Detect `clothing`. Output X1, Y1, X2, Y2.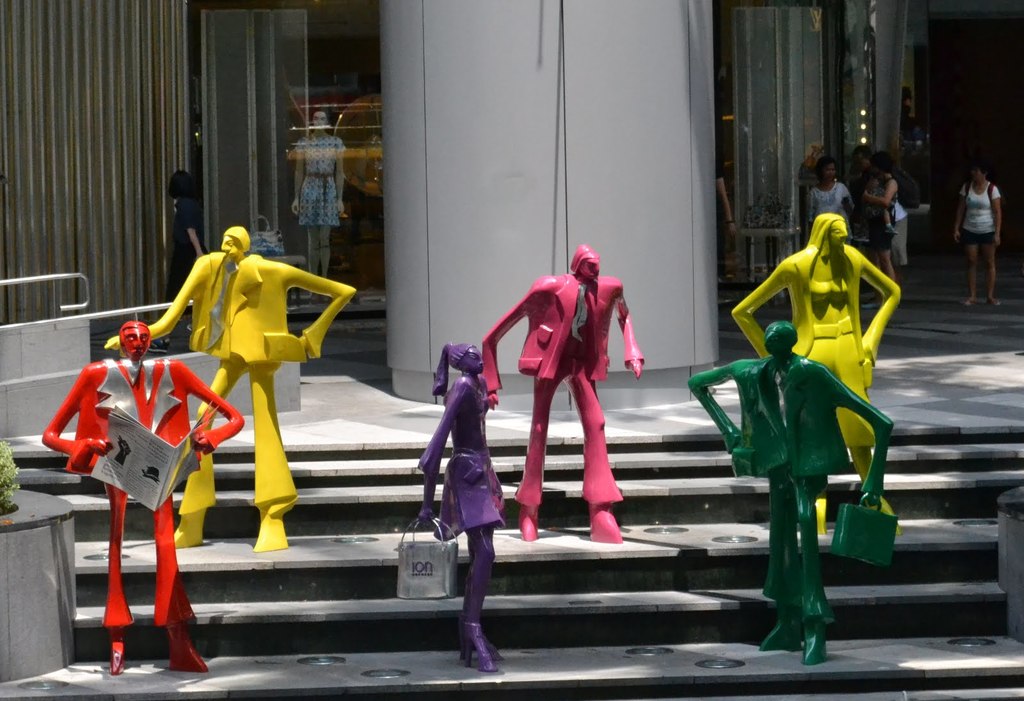
687, 349, 889, 627.
